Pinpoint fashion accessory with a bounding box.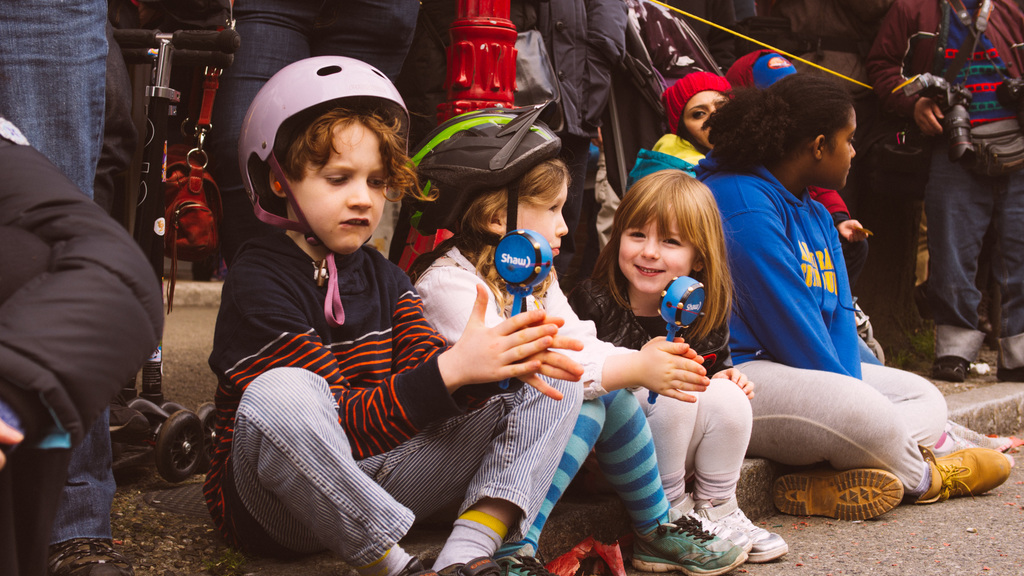
442/545/553/575.
